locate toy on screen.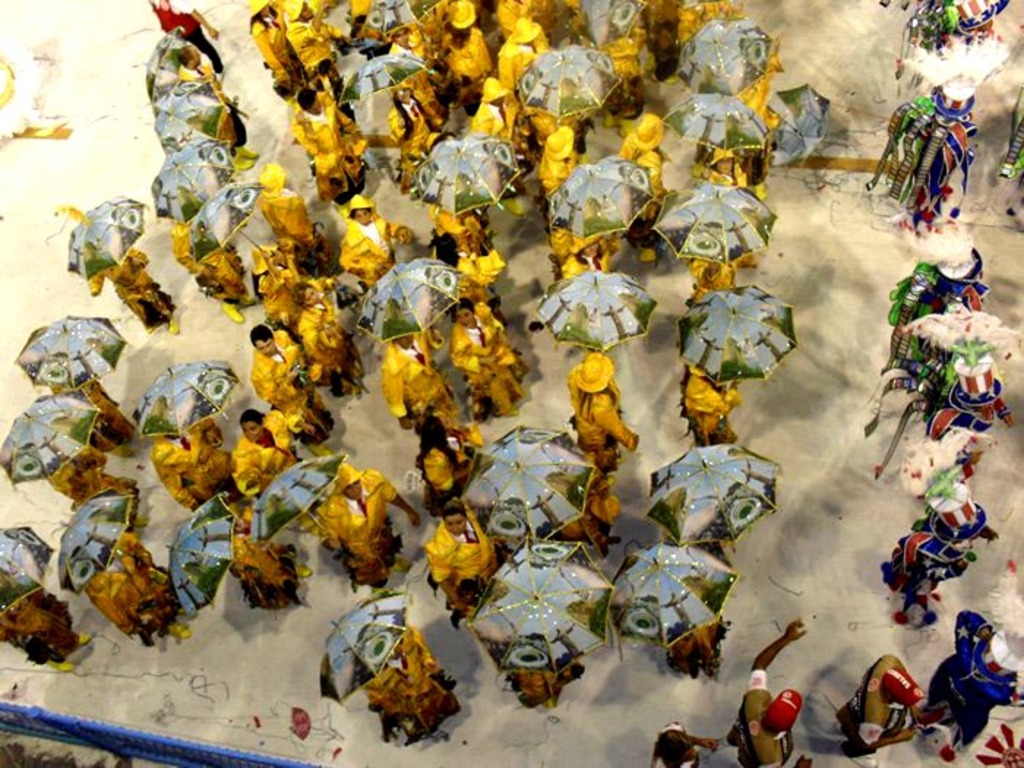
On screen at 496,41,633,159.
